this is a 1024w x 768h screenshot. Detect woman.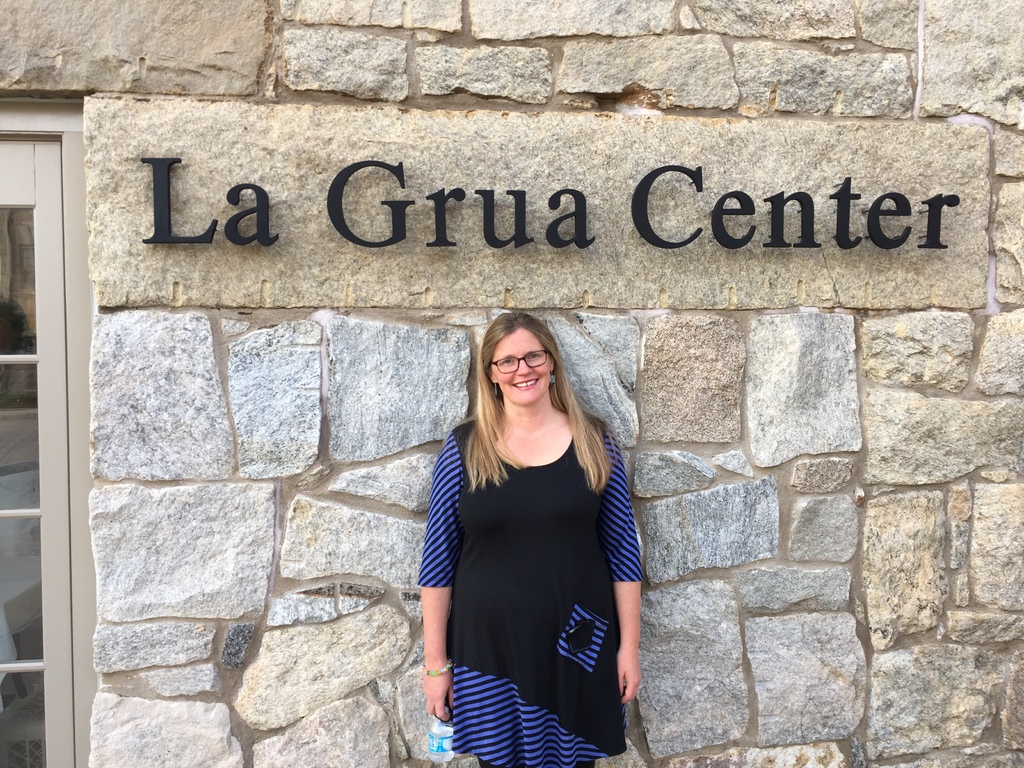
bbox=(415, 300, 649, 767).
